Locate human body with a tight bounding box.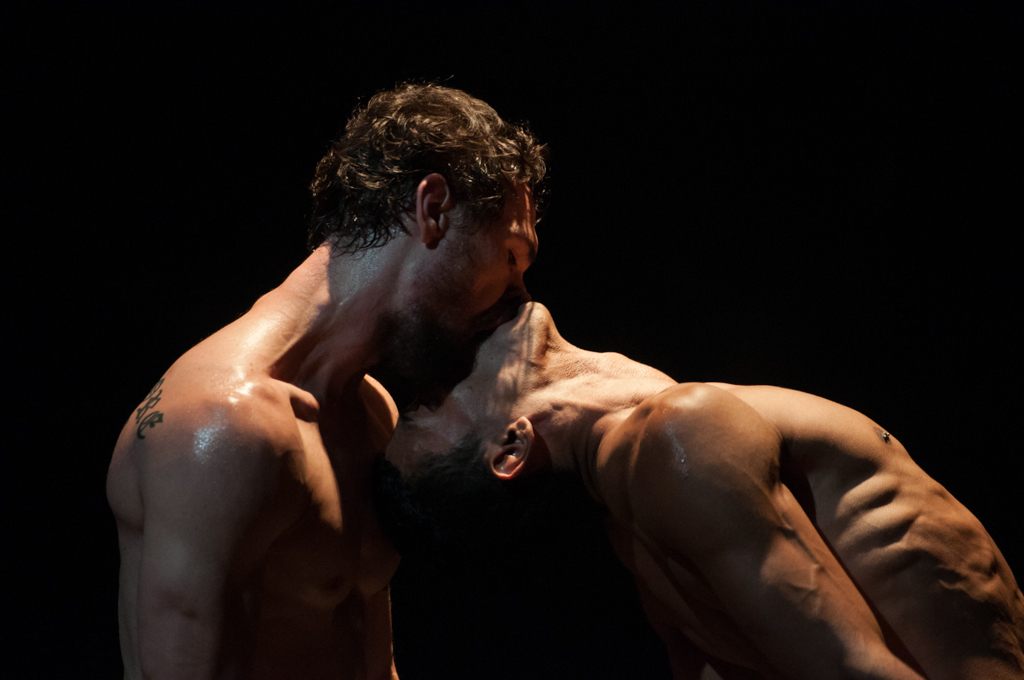
(x1=105, y1=80, x2=543, y2=679).
